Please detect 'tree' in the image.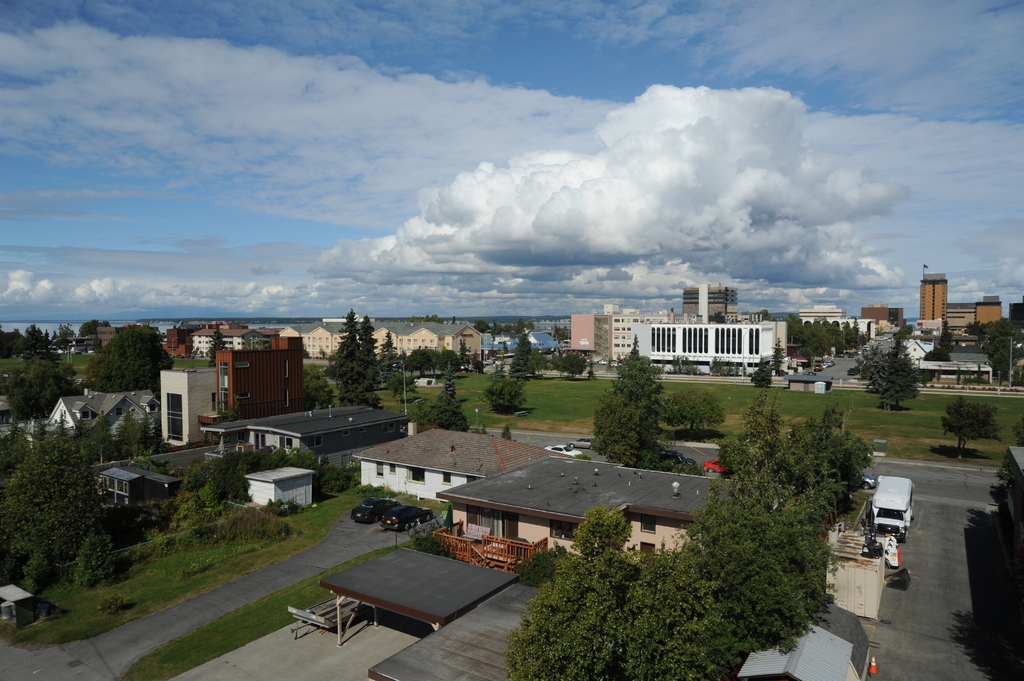
<box>940,394,1008,458</box>.
